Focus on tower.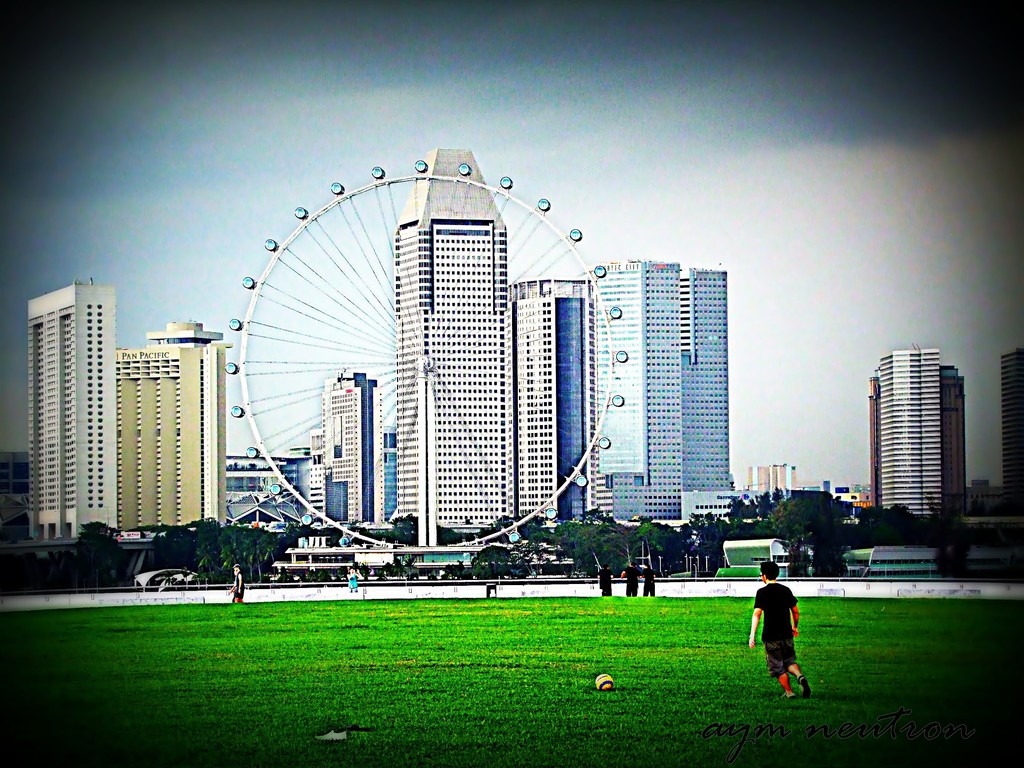
Focused at 684:269:737:523.
